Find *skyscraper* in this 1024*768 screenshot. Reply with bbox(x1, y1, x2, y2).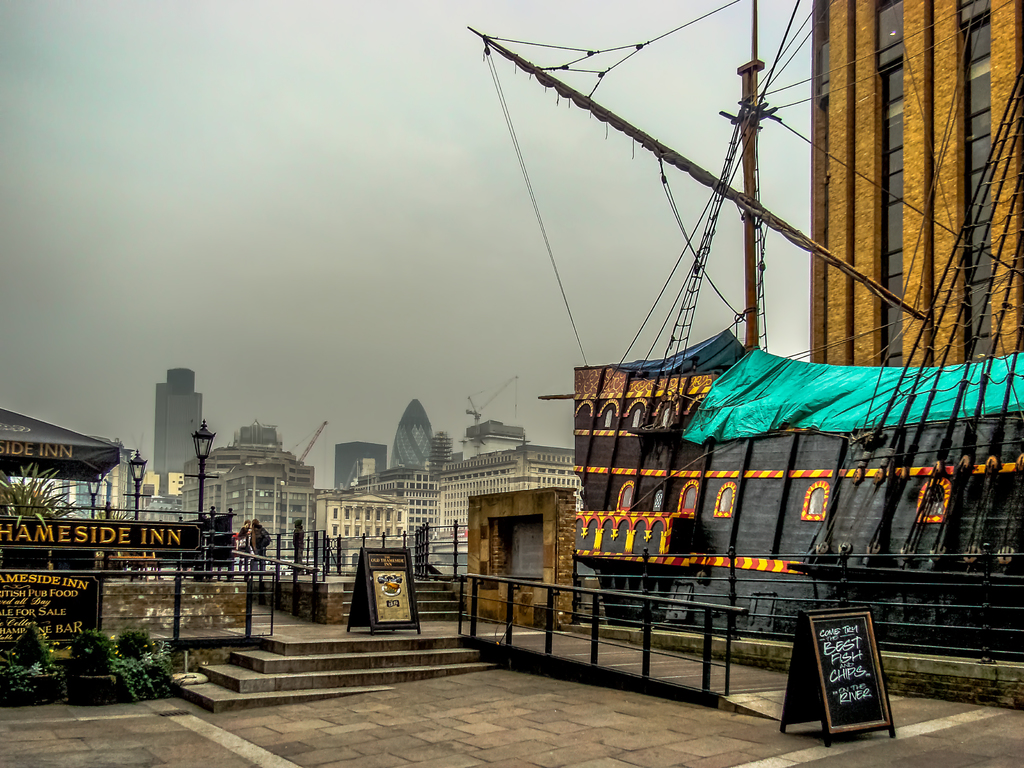
bbox(157, 474, 184, 497).
